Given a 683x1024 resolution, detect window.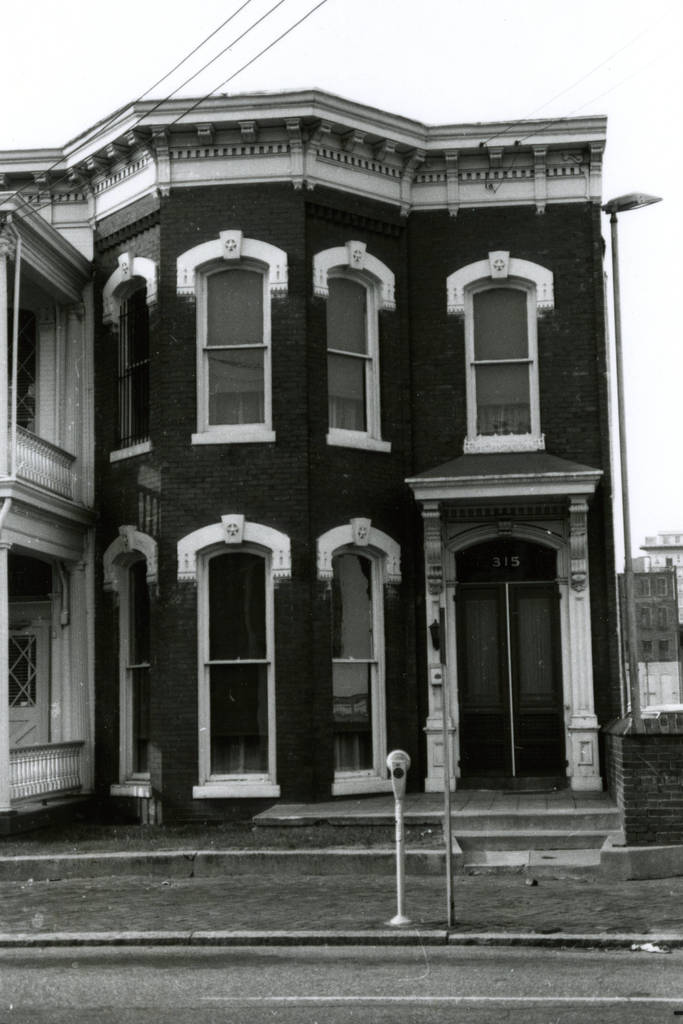
<bbox>179, 512, 292, 792</bbox>.
